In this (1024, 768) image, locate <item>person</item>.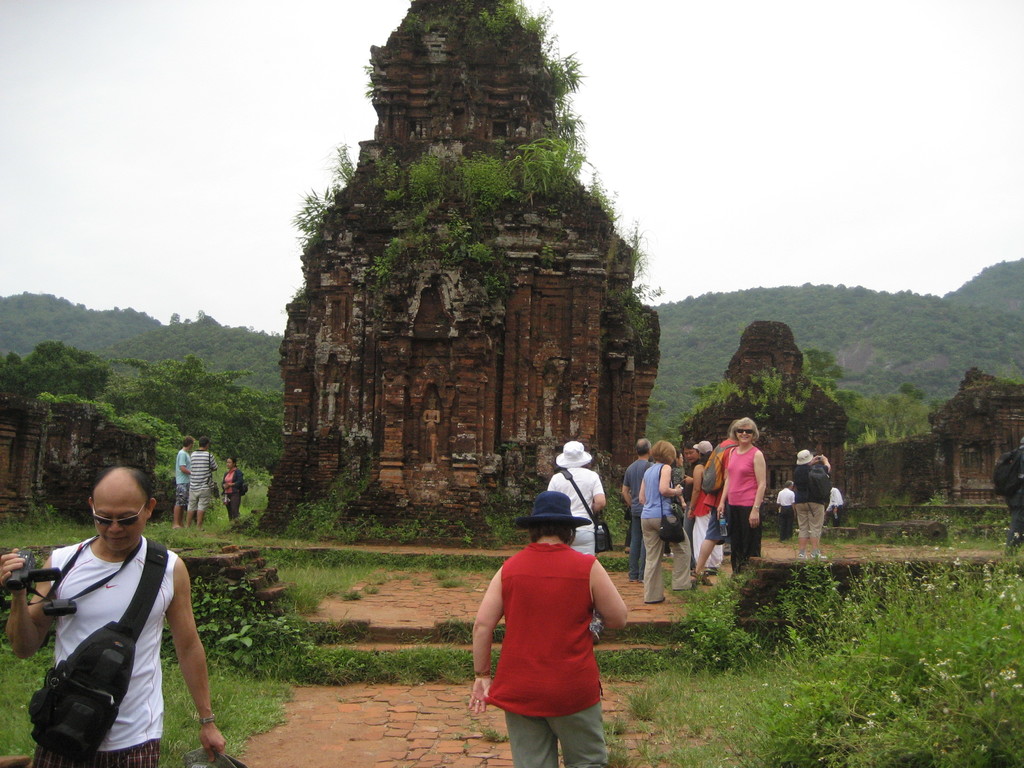
Bounding box: <box>183,445,219,519</box>.
